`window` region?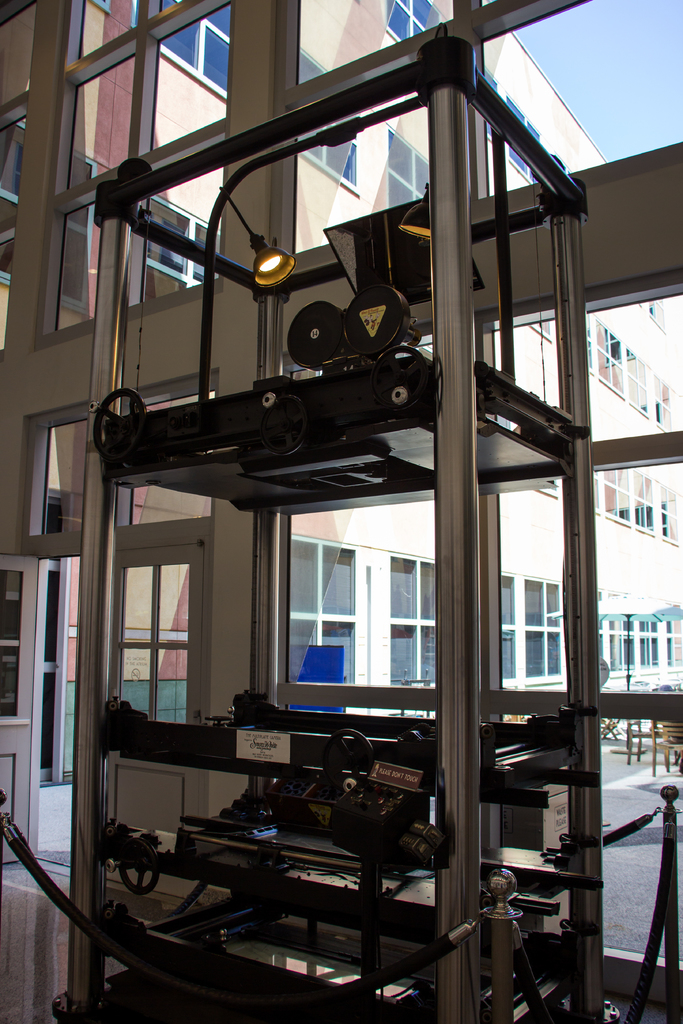
600, 607, 677, 676
